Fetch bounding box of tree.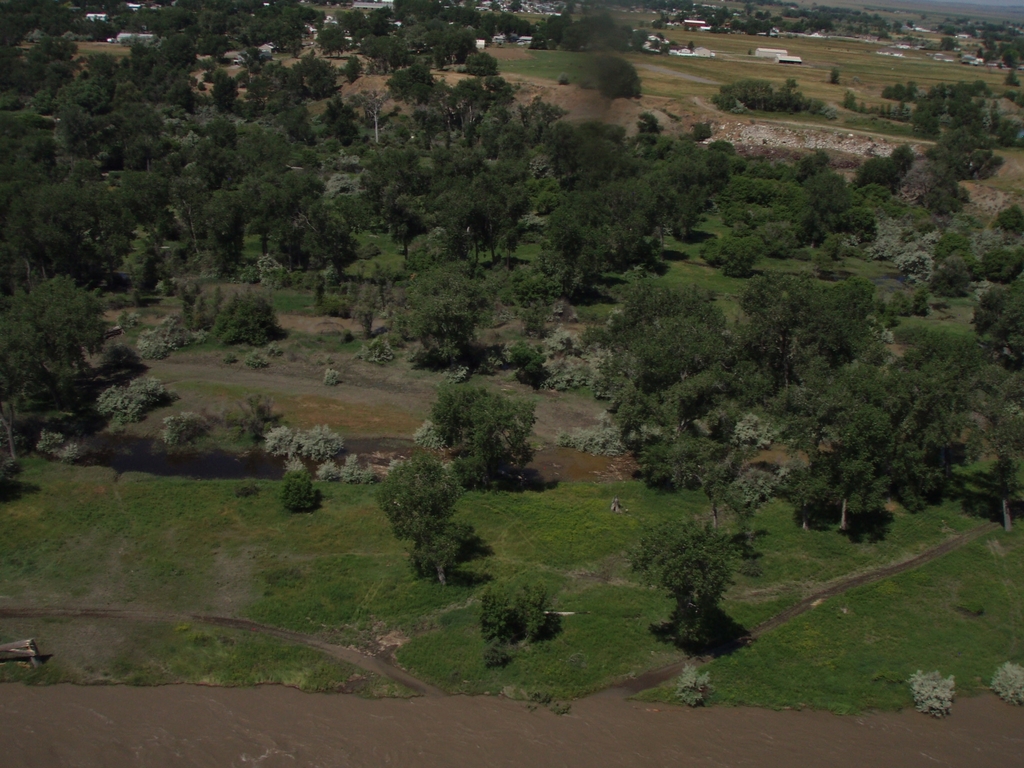
Bbox: 294,49,333,100.
